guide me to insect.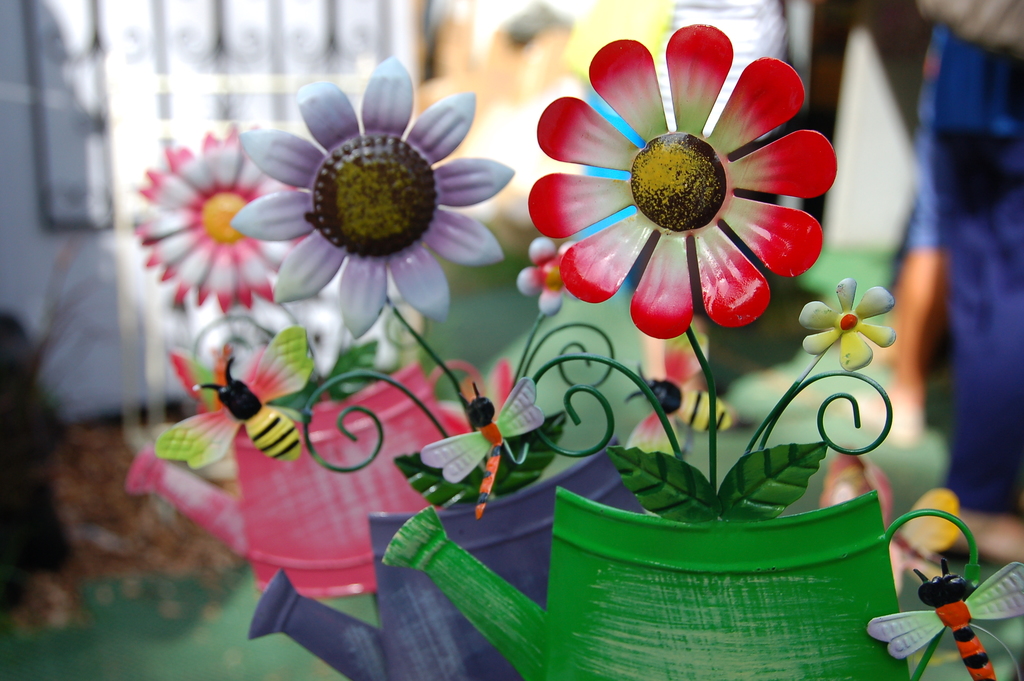
Guidance: [x1=418, y1=373, x2=545, y2=527].
